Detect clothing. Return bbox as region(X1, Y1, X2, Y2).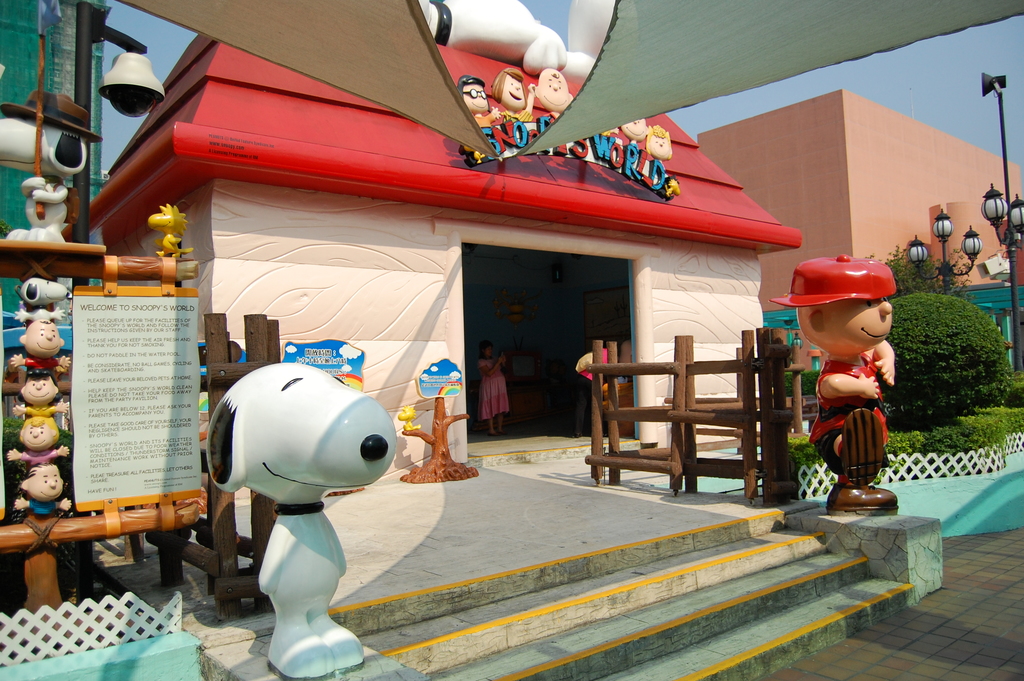
region(18, 444, 56, 469).
